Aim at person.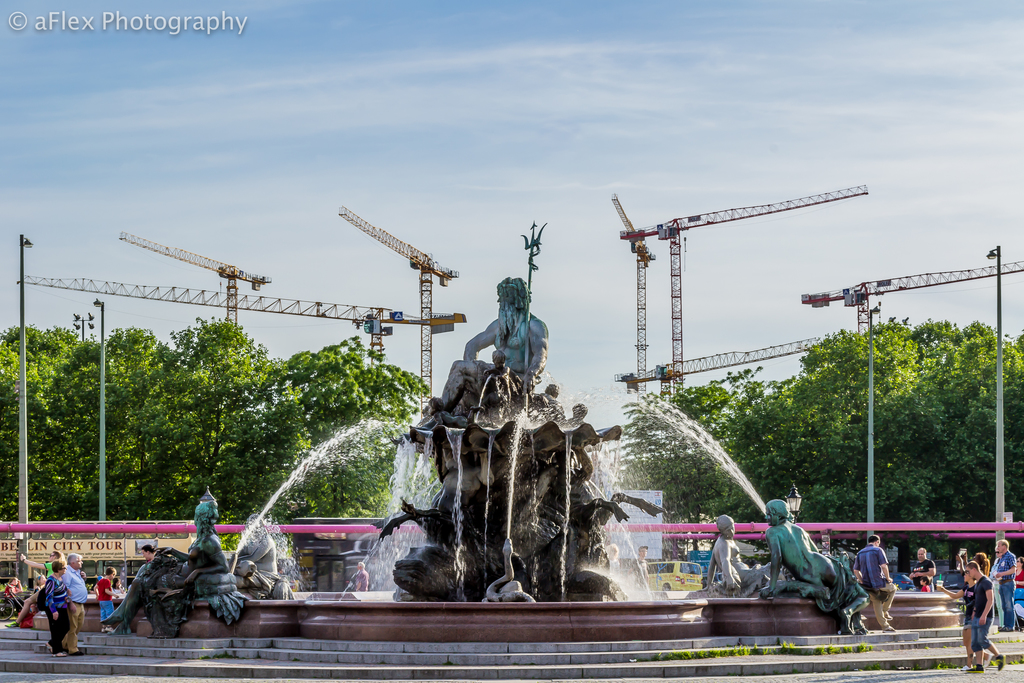
Aimed at l=69, t=553, r=89, b=654.
